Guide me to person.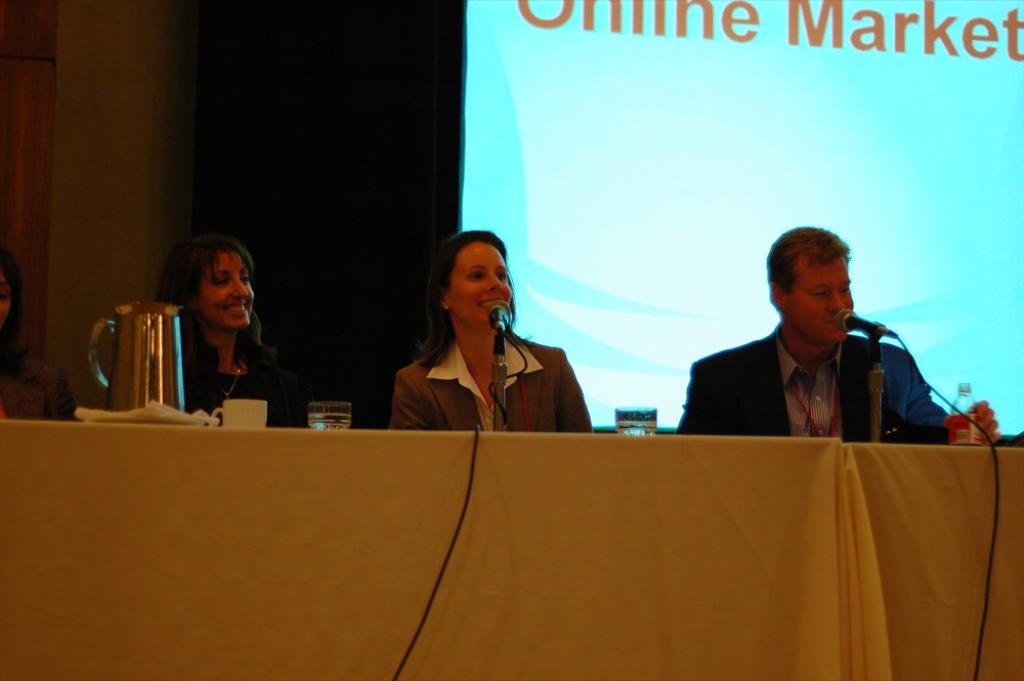
Guidance: left=676, top=226, right=1002, bottom=446.
